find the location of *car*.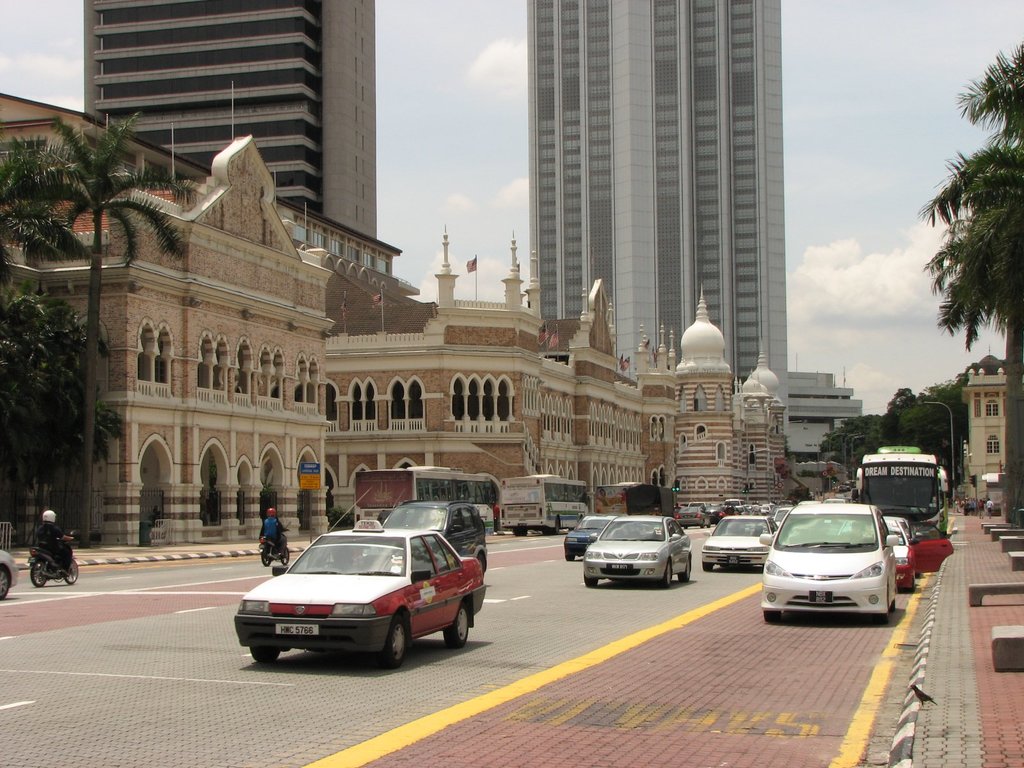
Location: (x1=687, y1=500, x2=712, y2=518).
